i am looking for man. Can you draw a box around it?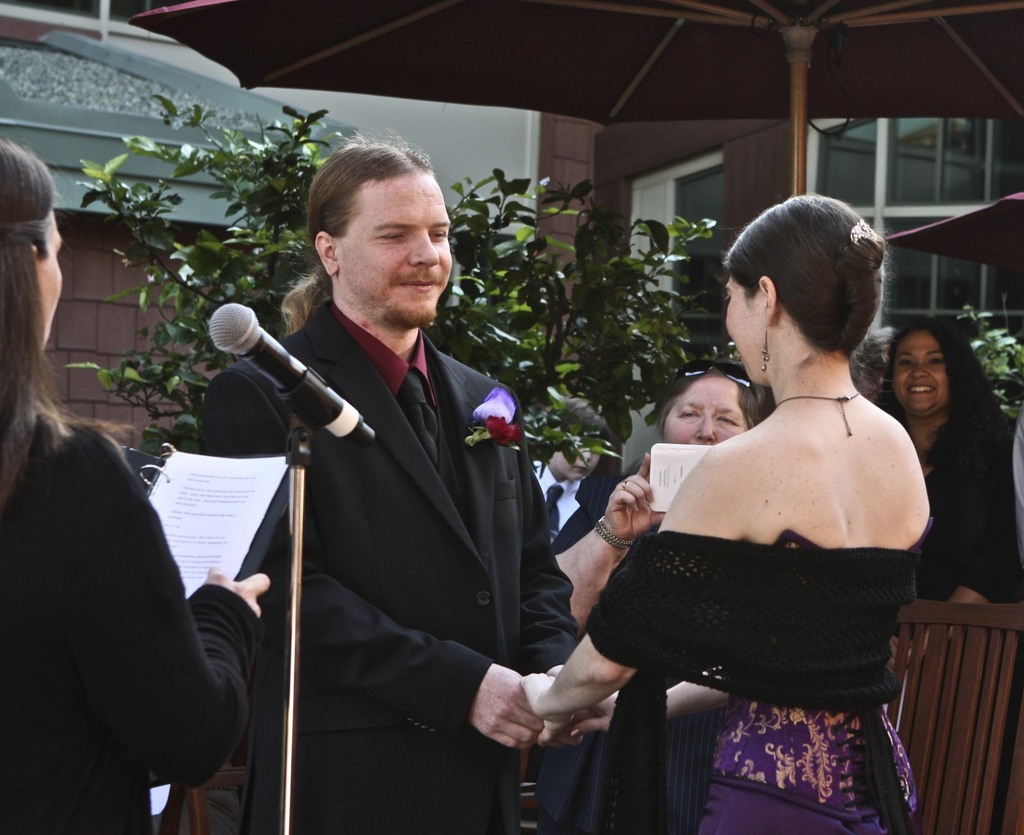
Sure, the bounding box is {"x1": 189, "y1": 124, "x2": 612, "y2": 834}.
